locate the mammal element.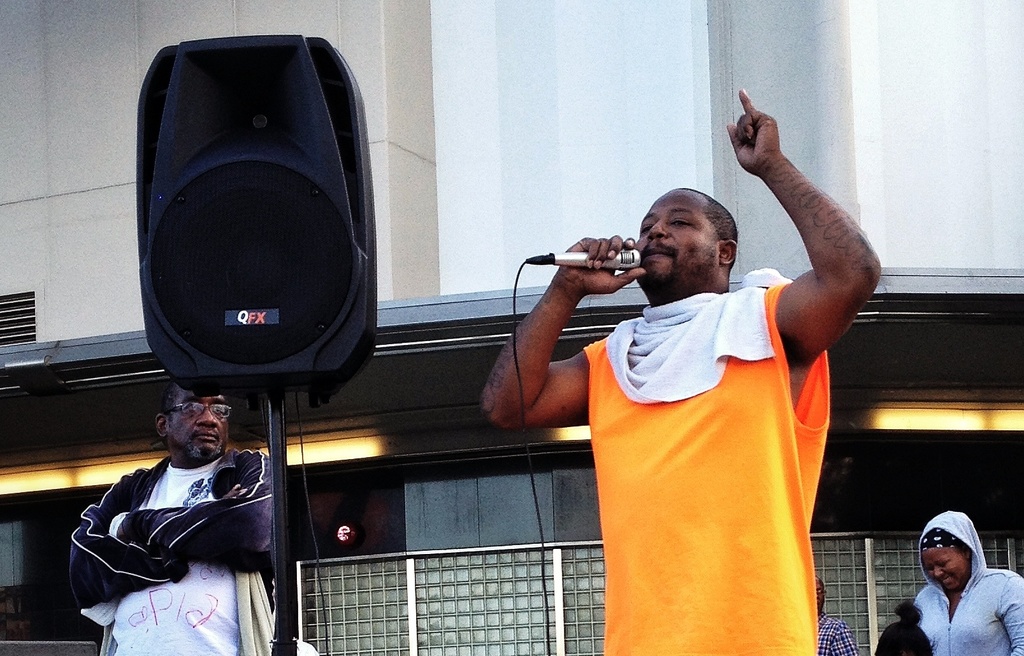
Element bbox: <bbox>479, 94, 883, 655</bbox>.
